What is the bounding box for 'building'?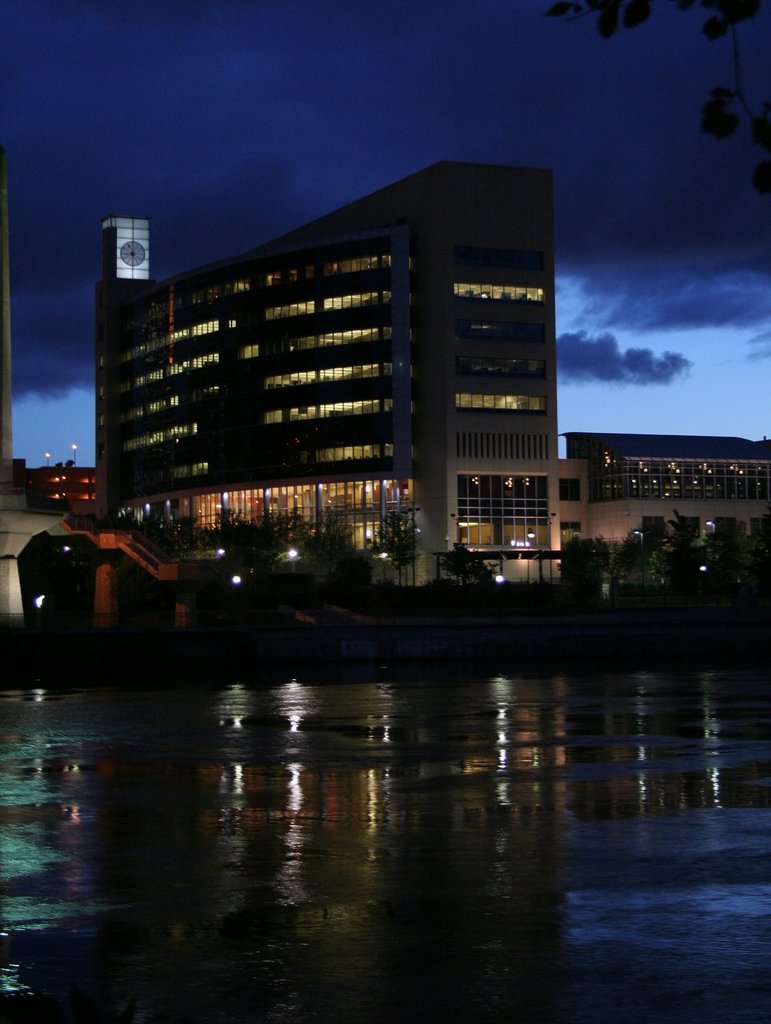
99/162/767/584.
